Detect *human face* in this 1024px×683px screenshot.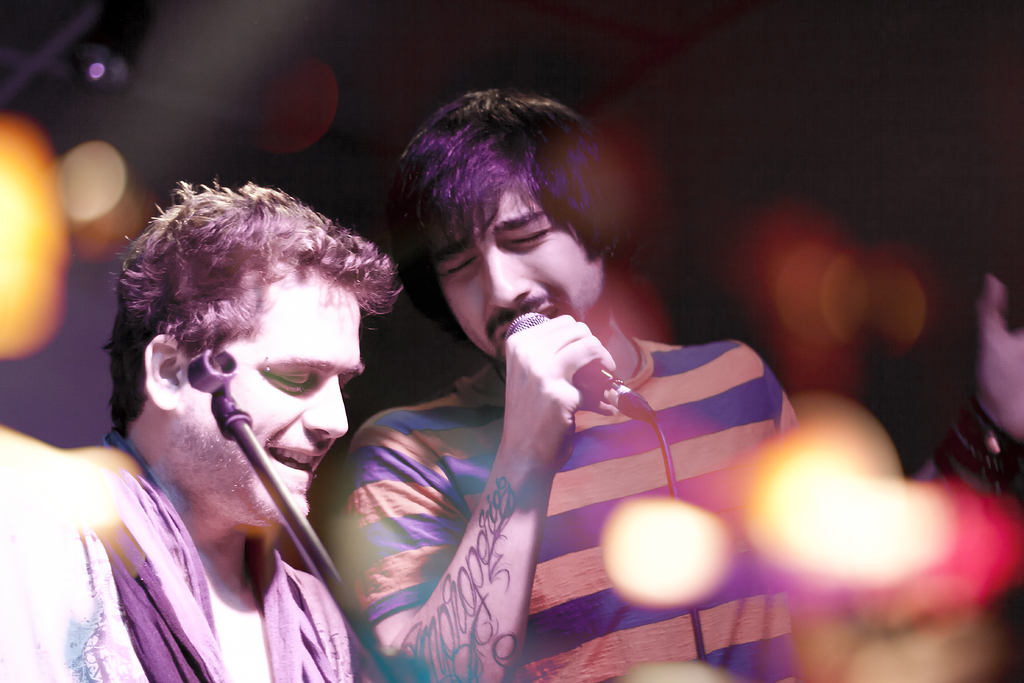
Detection: [429,192,603,366].
